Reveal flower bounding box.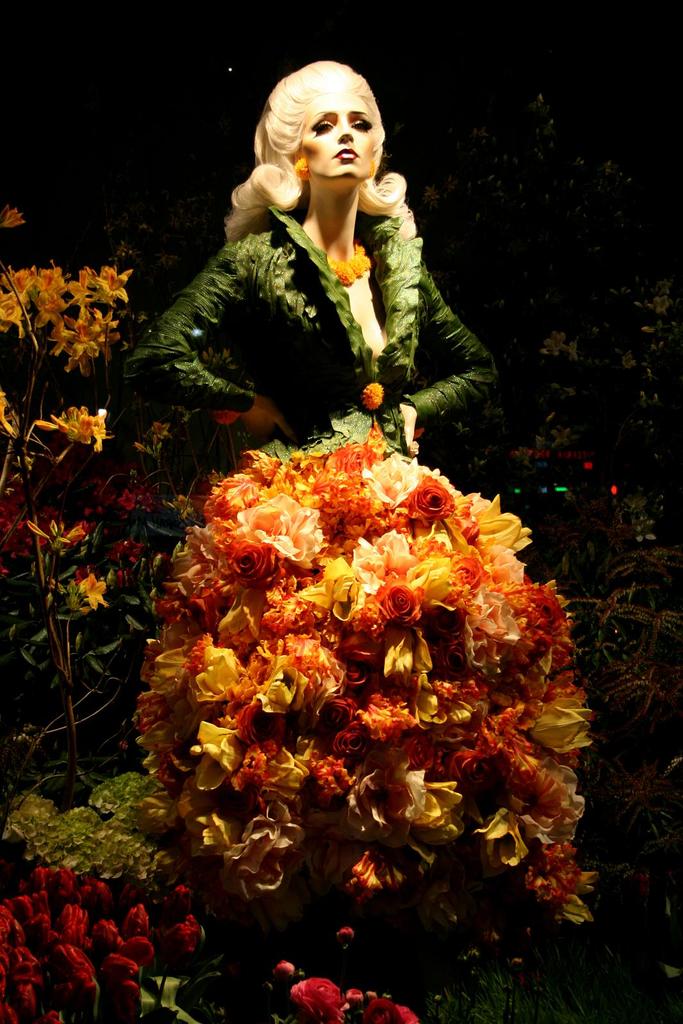
Revealed: left=0, top=202, right=28, bottom=230.
